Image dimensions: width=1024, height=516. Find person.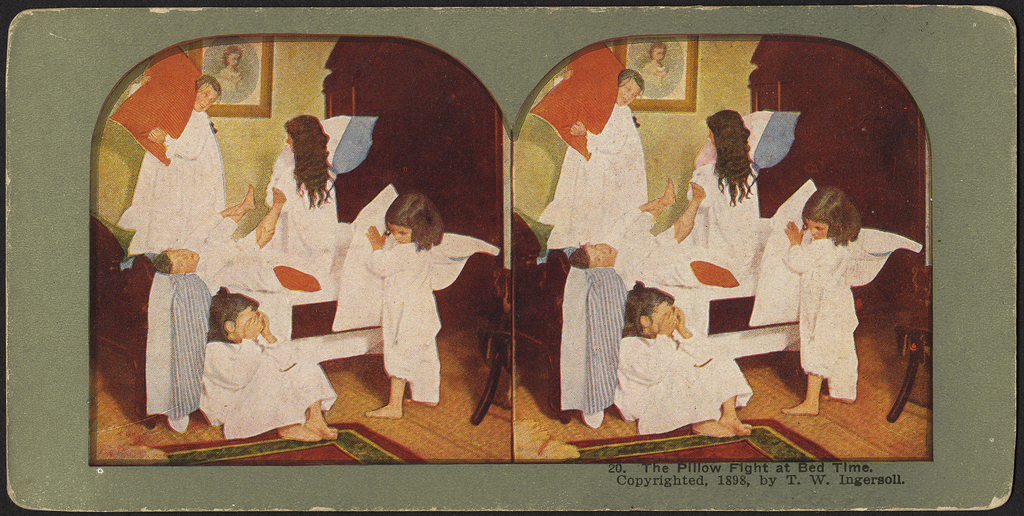
{"left": 684, "top": 104, "right": 759, "bottom": 272}.
